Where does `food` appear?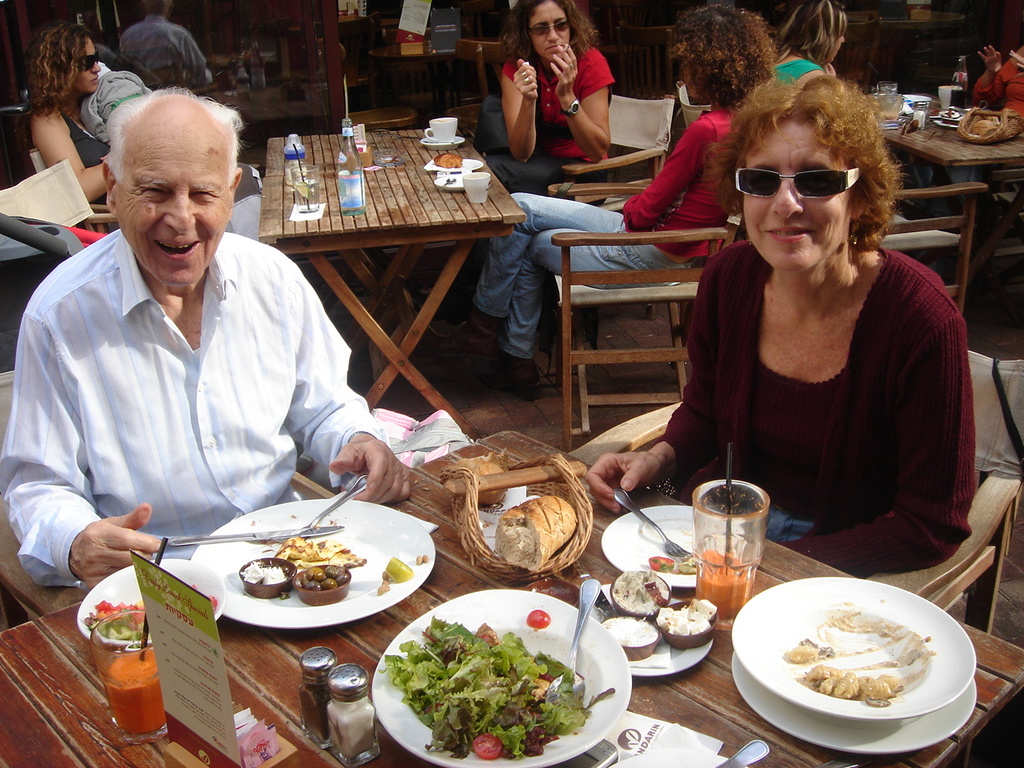
Appears at pyautogui.locateOnScreen(413, 553, 422, 569).
